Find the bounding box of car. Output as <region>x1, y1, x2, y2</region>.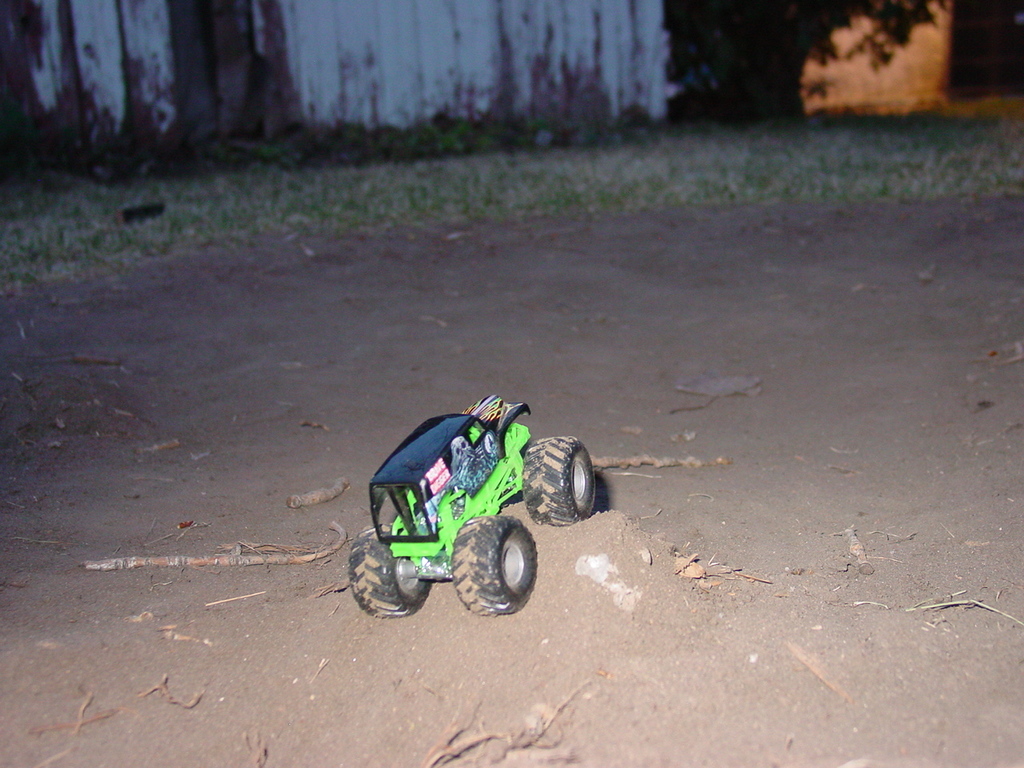
<region>349, 388, 603, 610</region>.
